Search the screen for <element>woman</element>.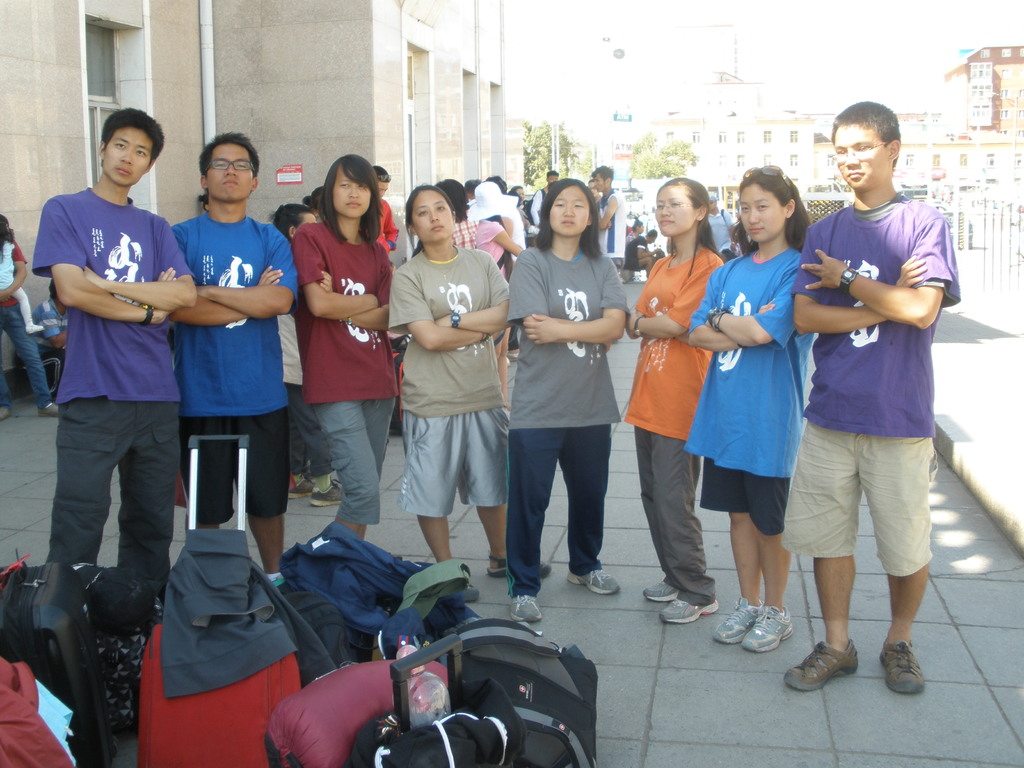
Found at (691,159,803,658).
